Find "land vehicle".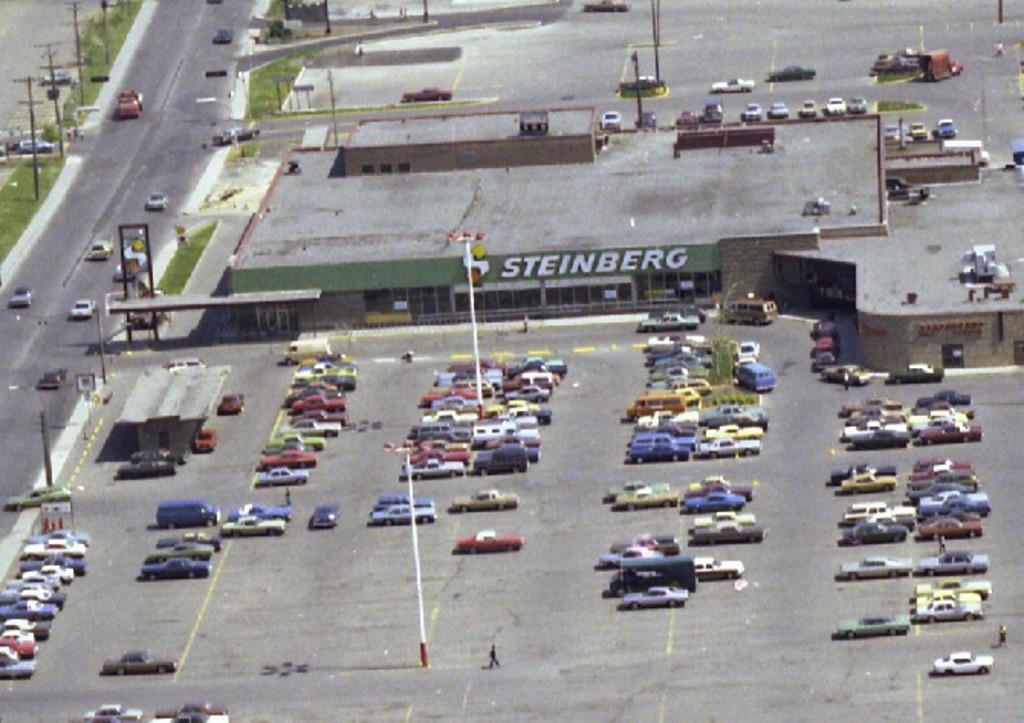
(x1=17, y1=136, x2=57, y2=156).
